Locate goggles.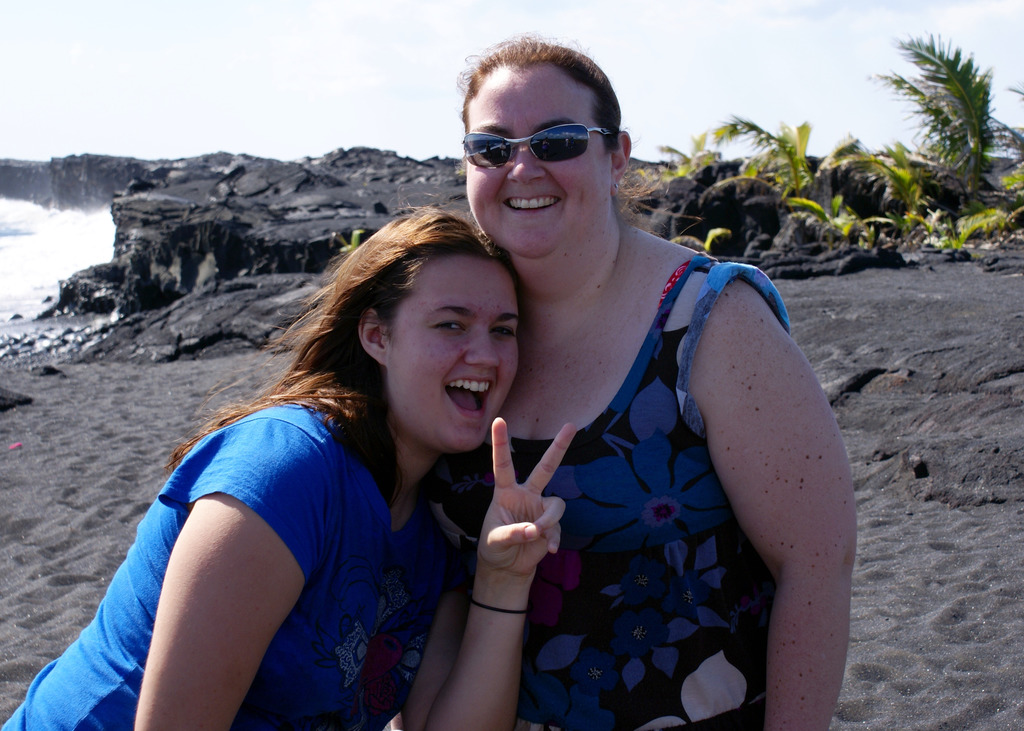
Bounding box: <box>461,102,638,182</box>.
